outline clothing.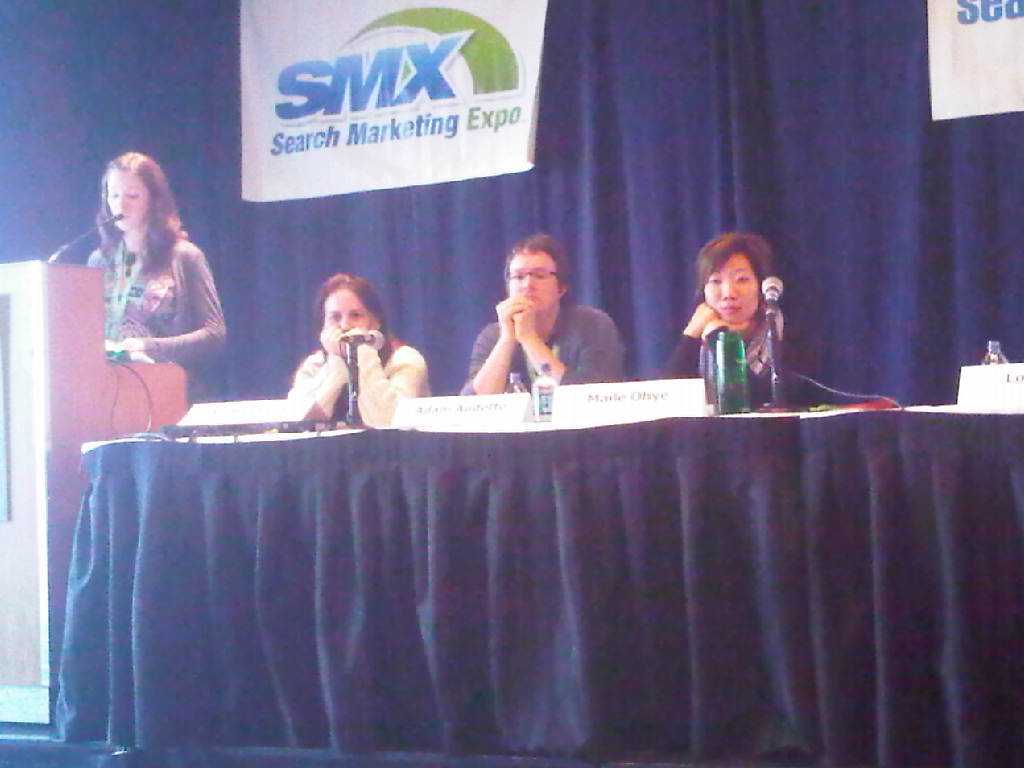
Outline: Rect(446, 287, 650, 399).
